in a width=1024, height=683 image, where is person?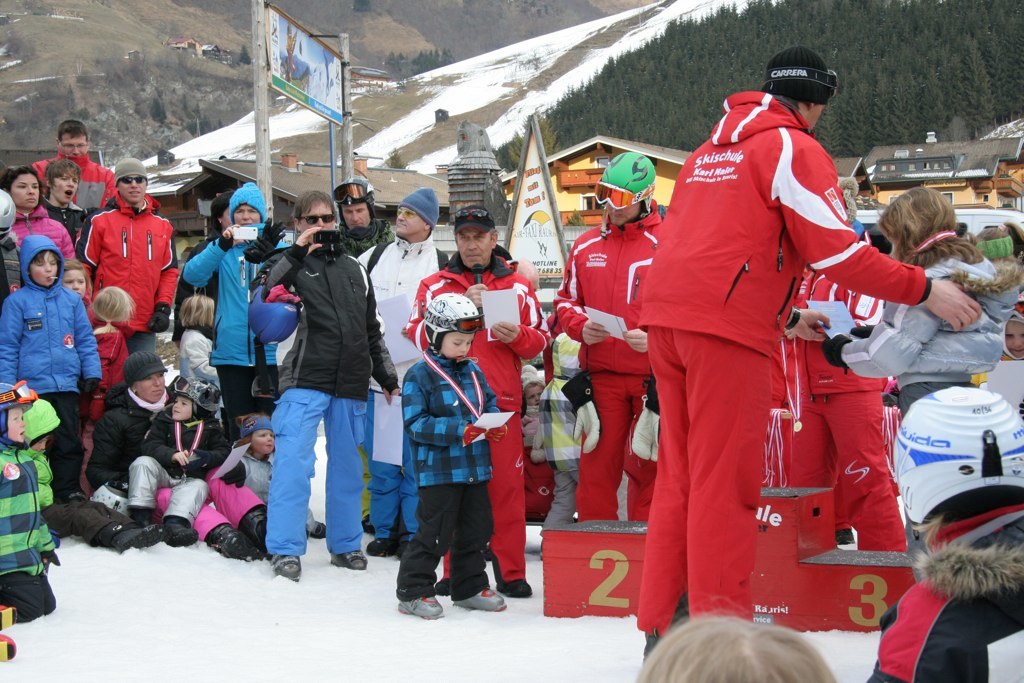
bbox(29, 115, 115, 213).
